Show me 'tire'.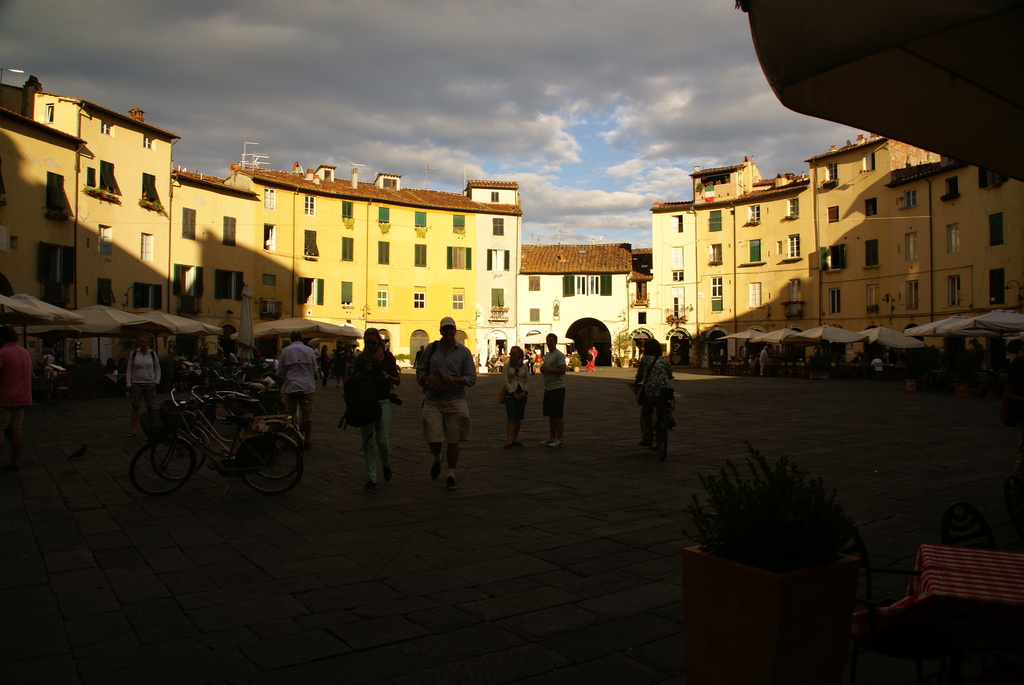
'tire' is here: [257,428,308,482].
